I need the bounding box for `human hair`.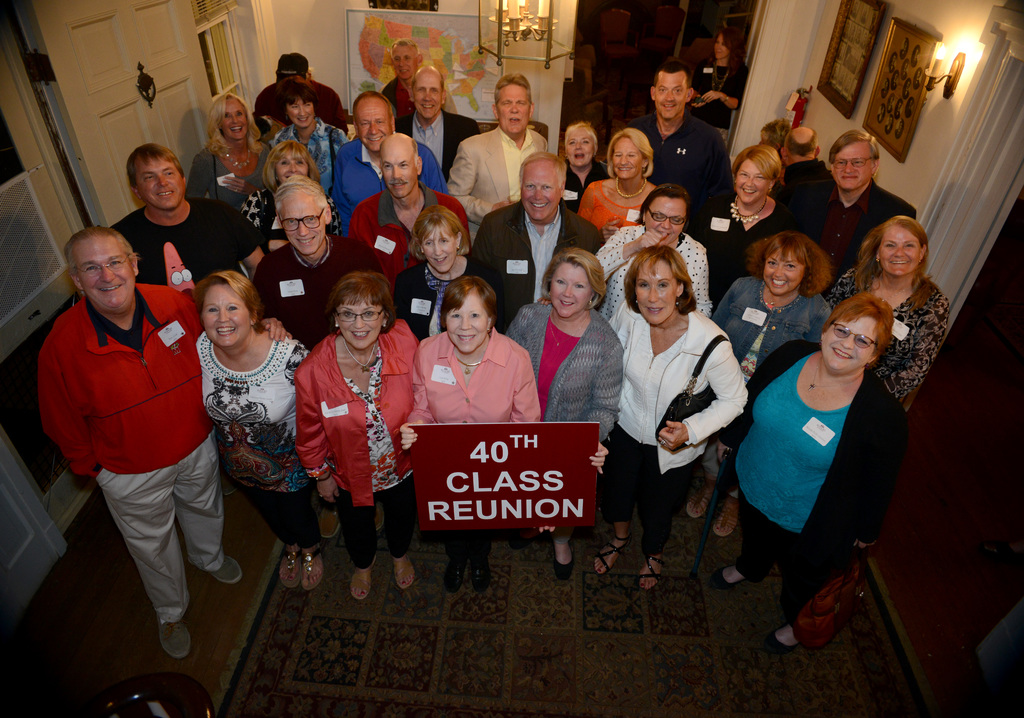
Here it is: (605, 127, 650, 183).
